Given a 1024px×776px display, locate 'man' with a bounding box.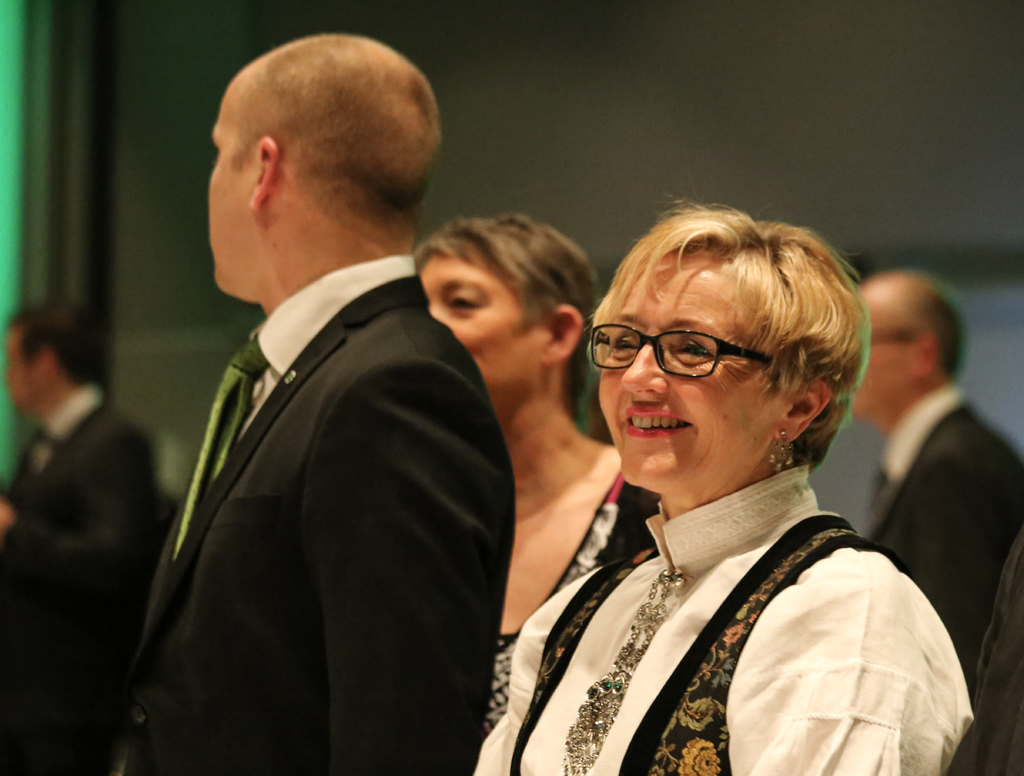
Located: left=851, top=270, right=1023, bottom=773.
